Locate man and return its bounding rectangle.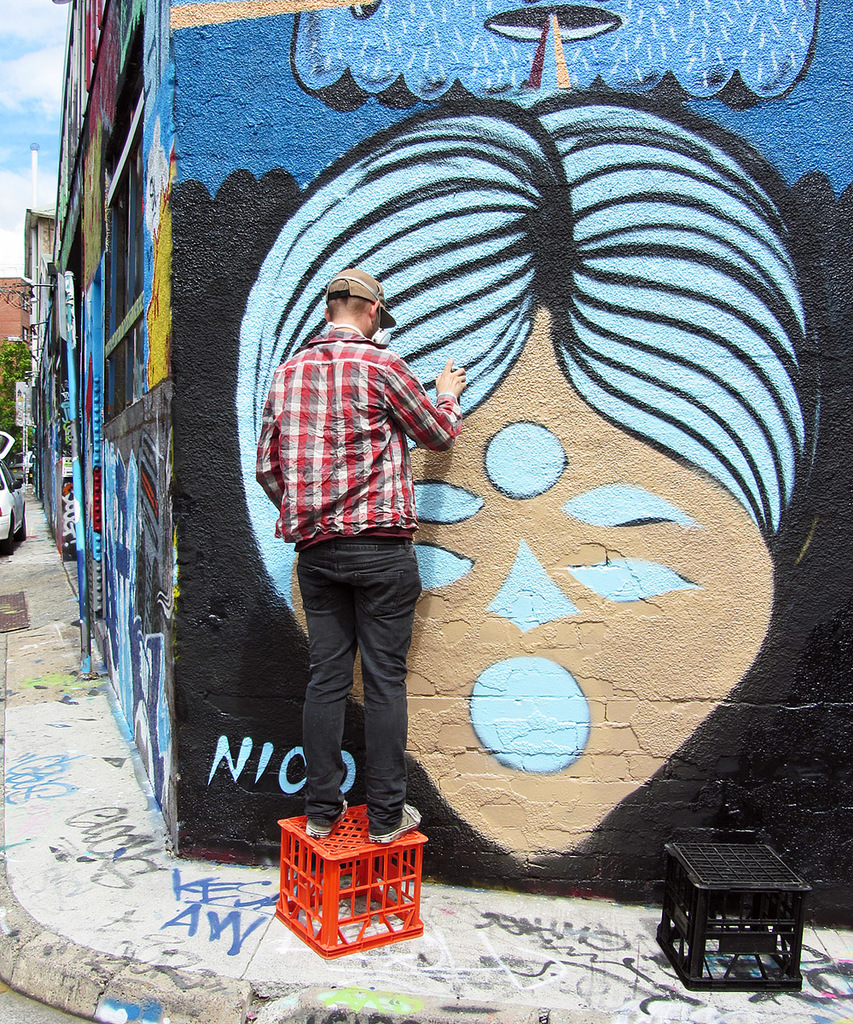
(251,258,457,843).
